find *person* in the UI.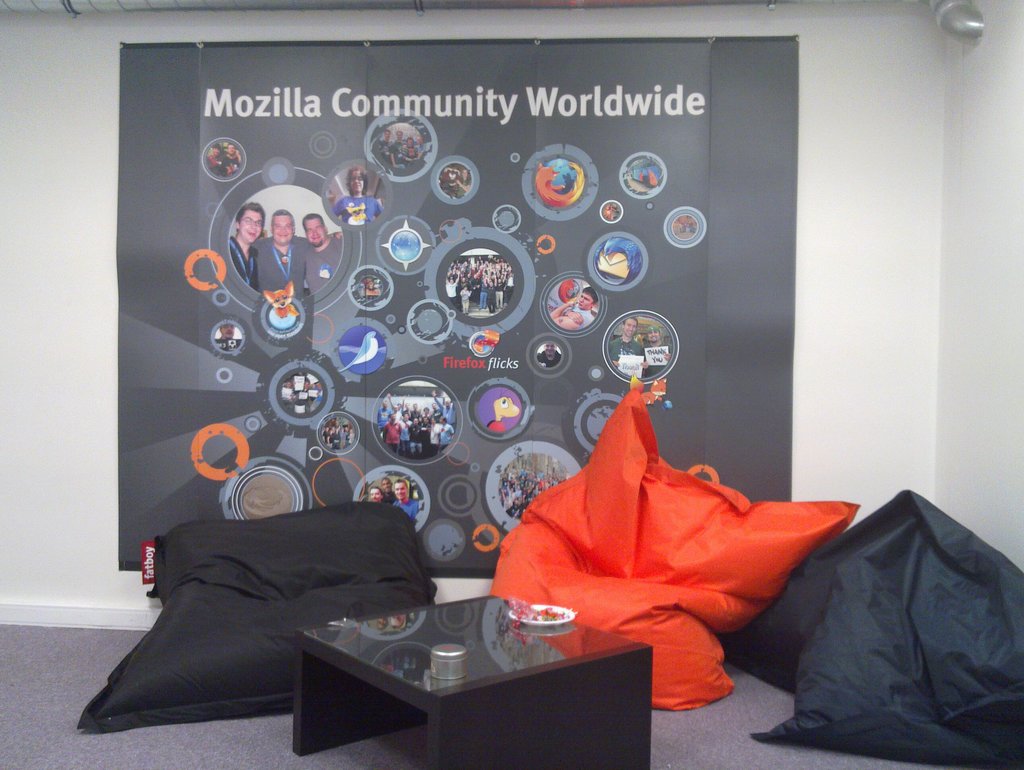
UI element at [x1=377, y1=471, x2=393, y2=502].
